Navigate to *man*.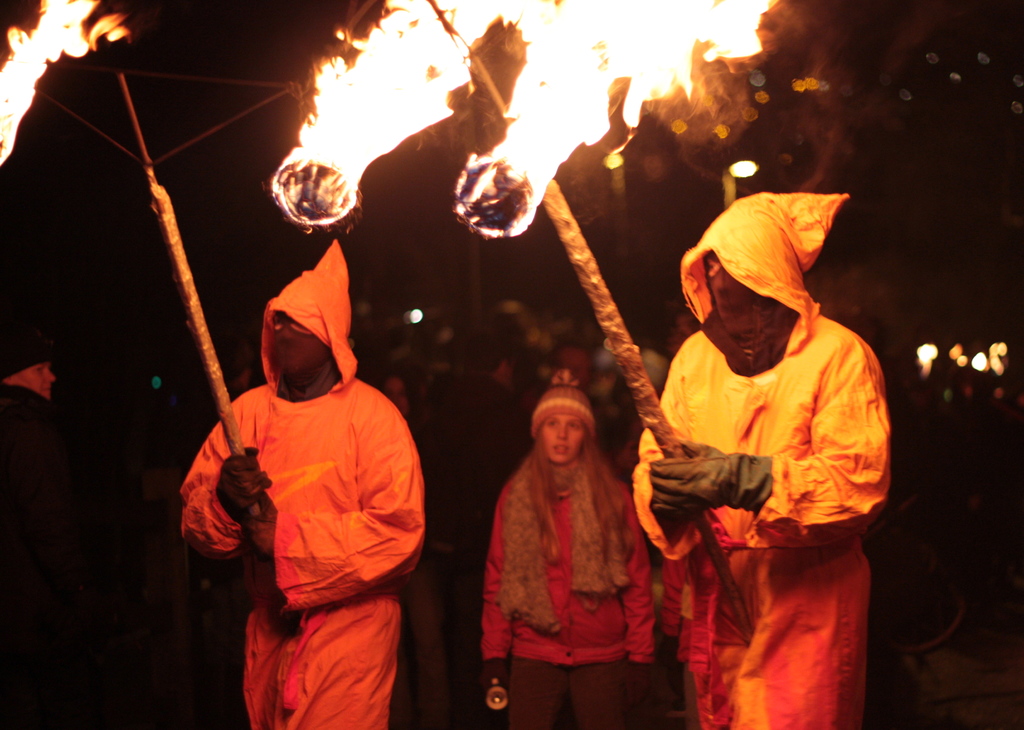
Navigation target: [428, 327, 536, 729].
